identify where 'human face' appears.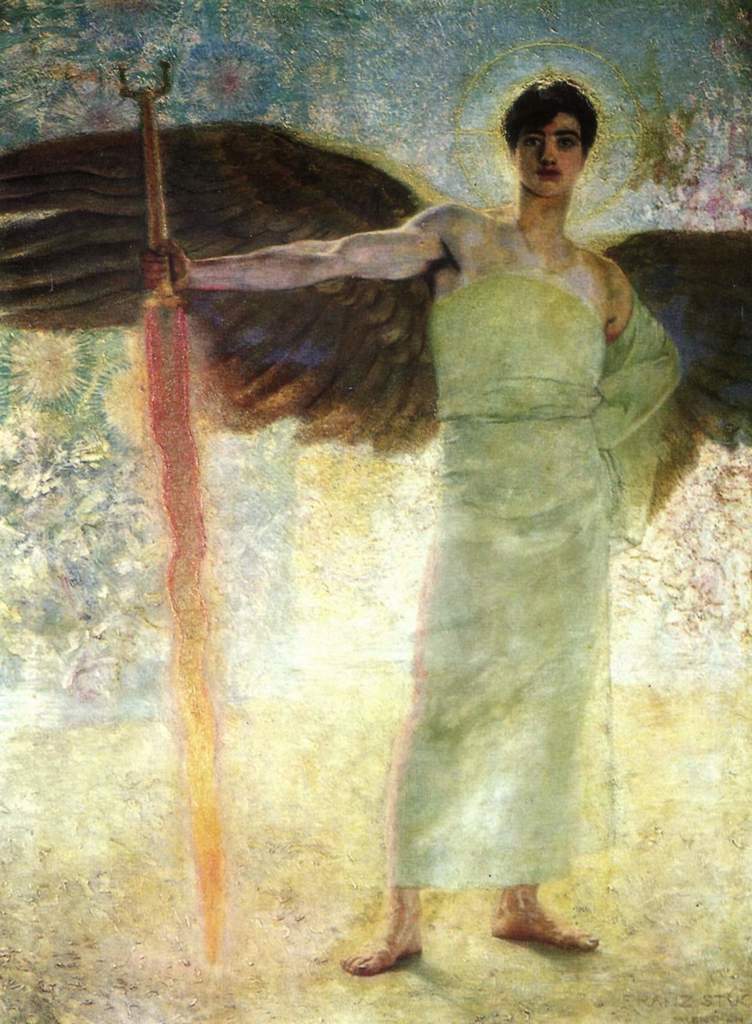
Appears at [511,106,583,191].
